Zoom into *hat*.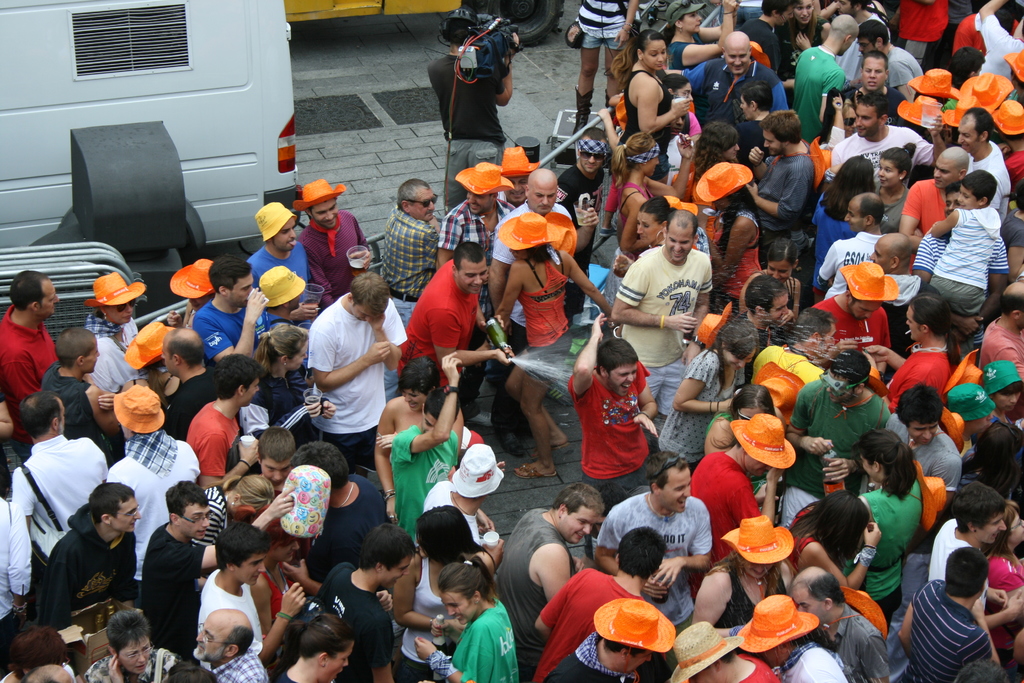
Zoom target: select_region(452, 158, 511, 201).
